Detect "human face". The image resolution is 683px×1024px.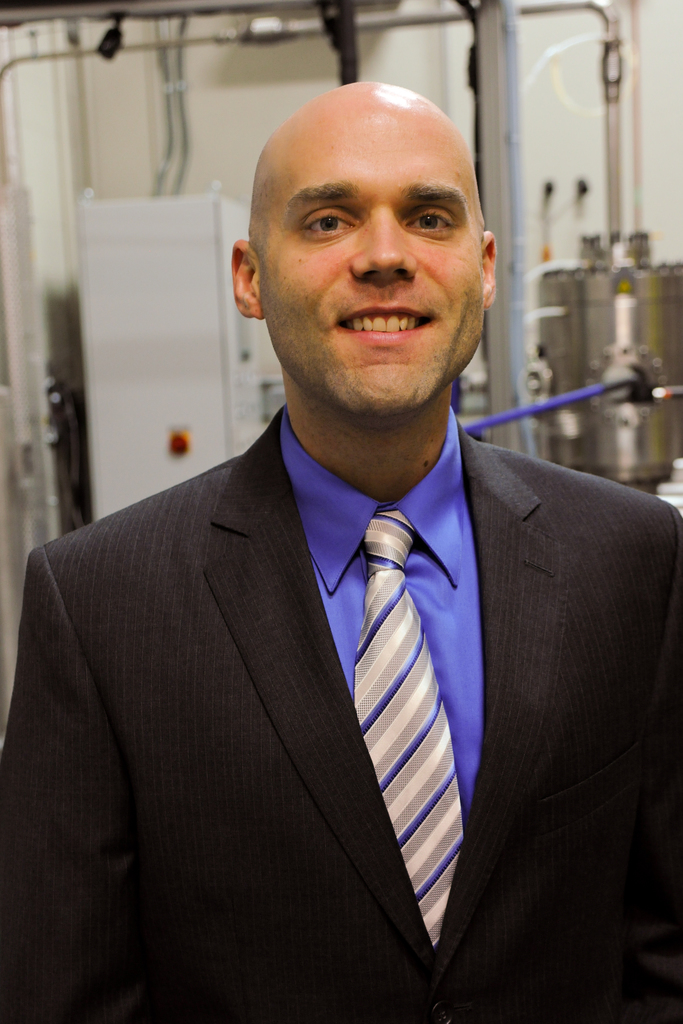
select_region(257, 99, 484, 422).
